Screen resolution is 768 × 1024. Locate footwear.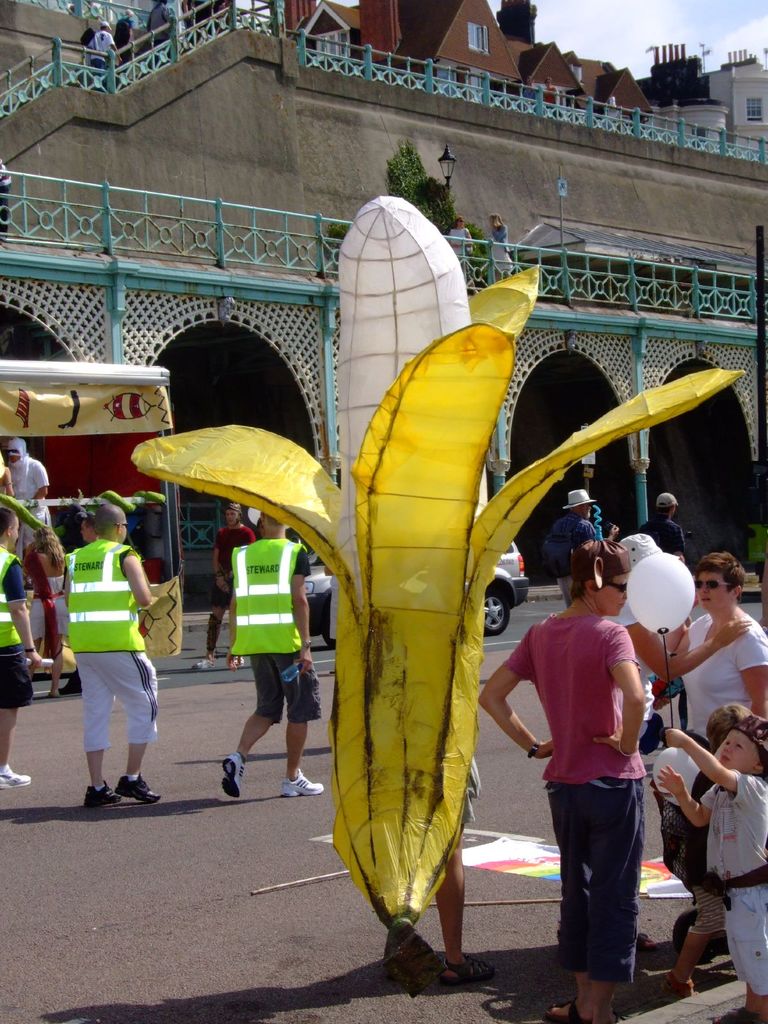
x1=547 y1=989 x2=593 y2=1021.
